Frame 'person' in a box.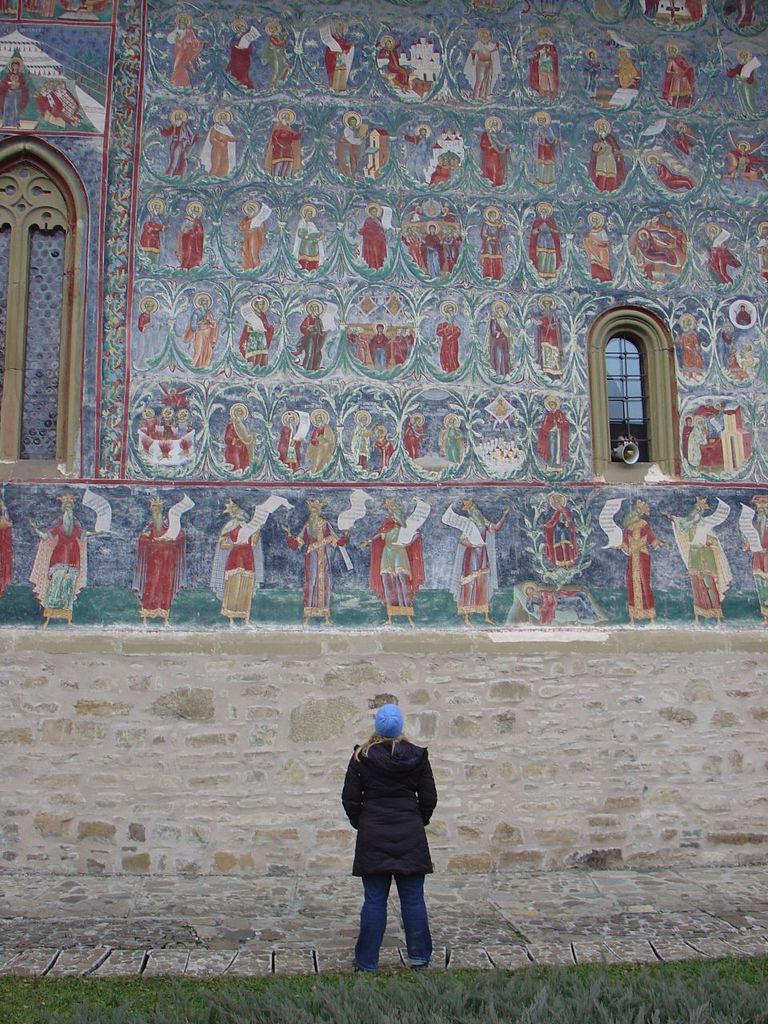
[372, 422, 391, 462].
